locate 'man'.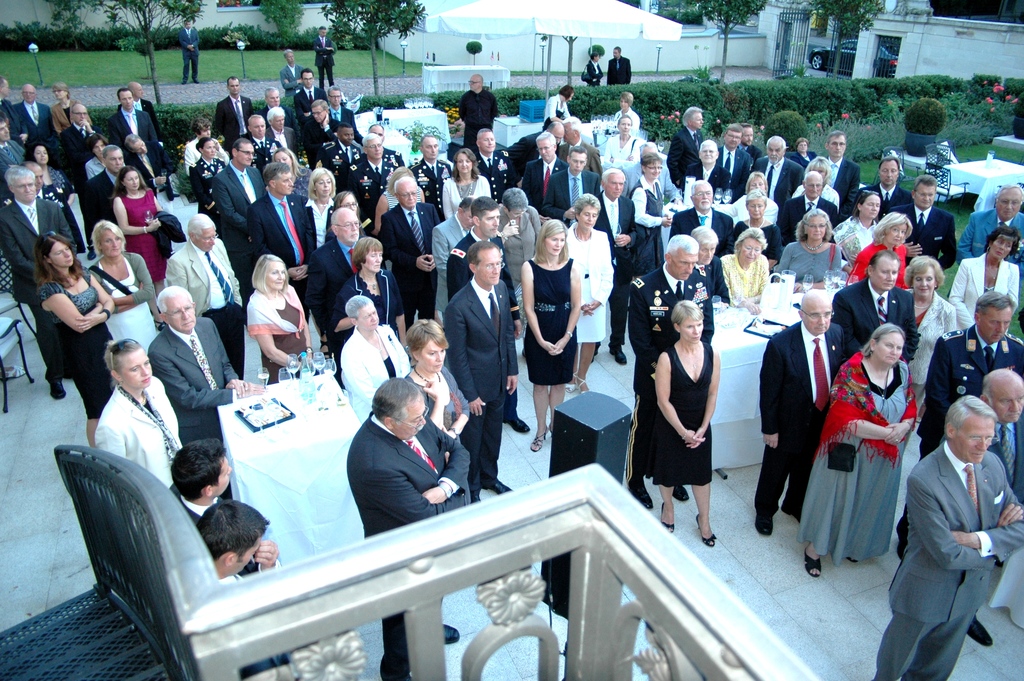
Bounding box: [left=355, top=122, right=404, bottom=168].
